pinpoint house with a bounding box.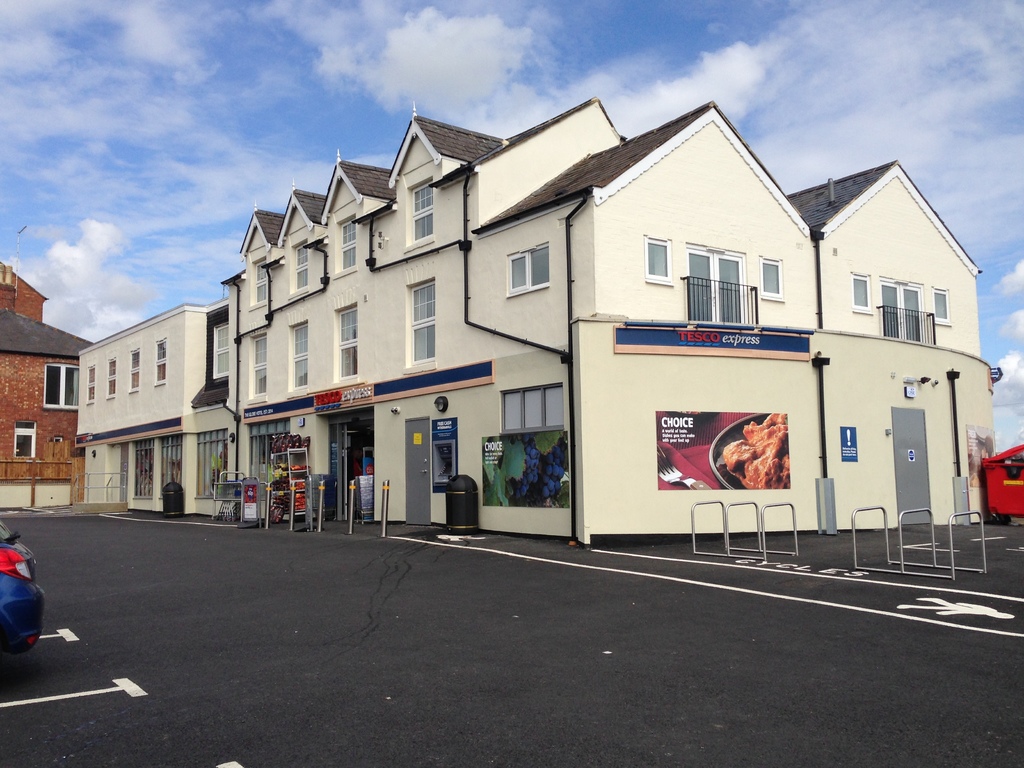
x1=80, y1=302, x2=226, y2=536.
